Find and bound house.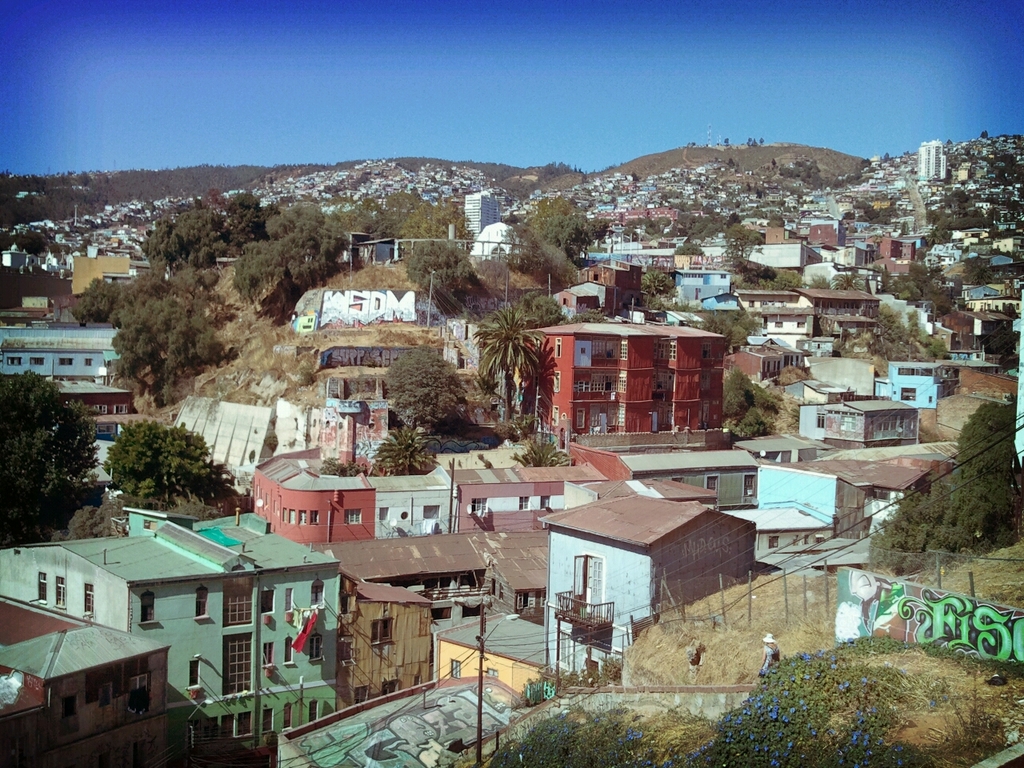
Bound: [x1=745, y1=330, x2=835, y2=366].
